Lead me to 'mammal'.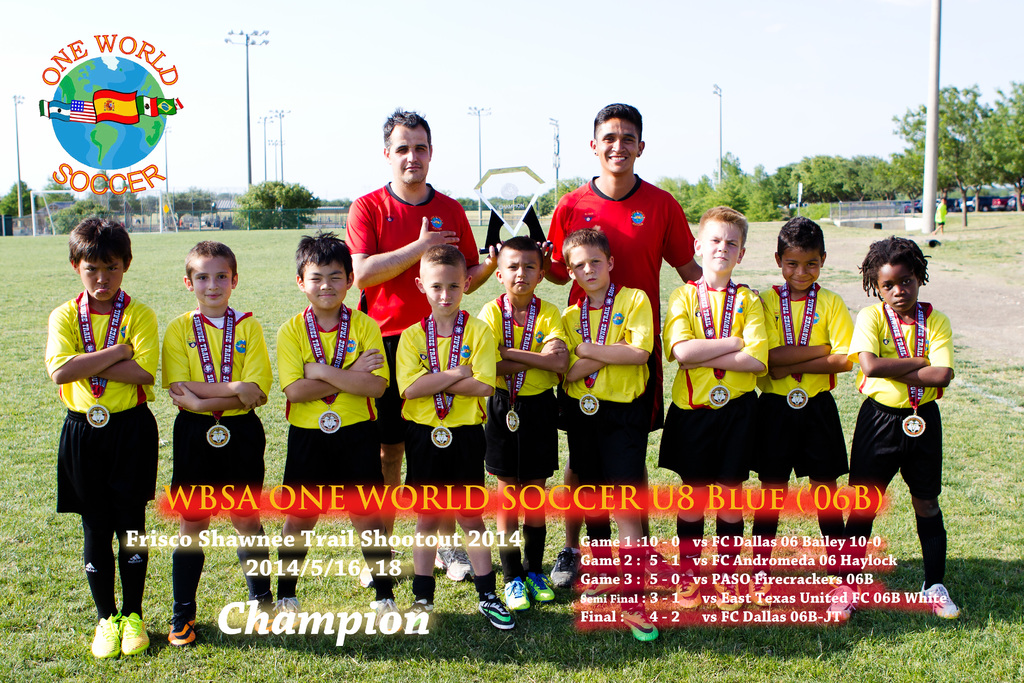
Lead to [left=837, top=230, right=967, bottom=623].
